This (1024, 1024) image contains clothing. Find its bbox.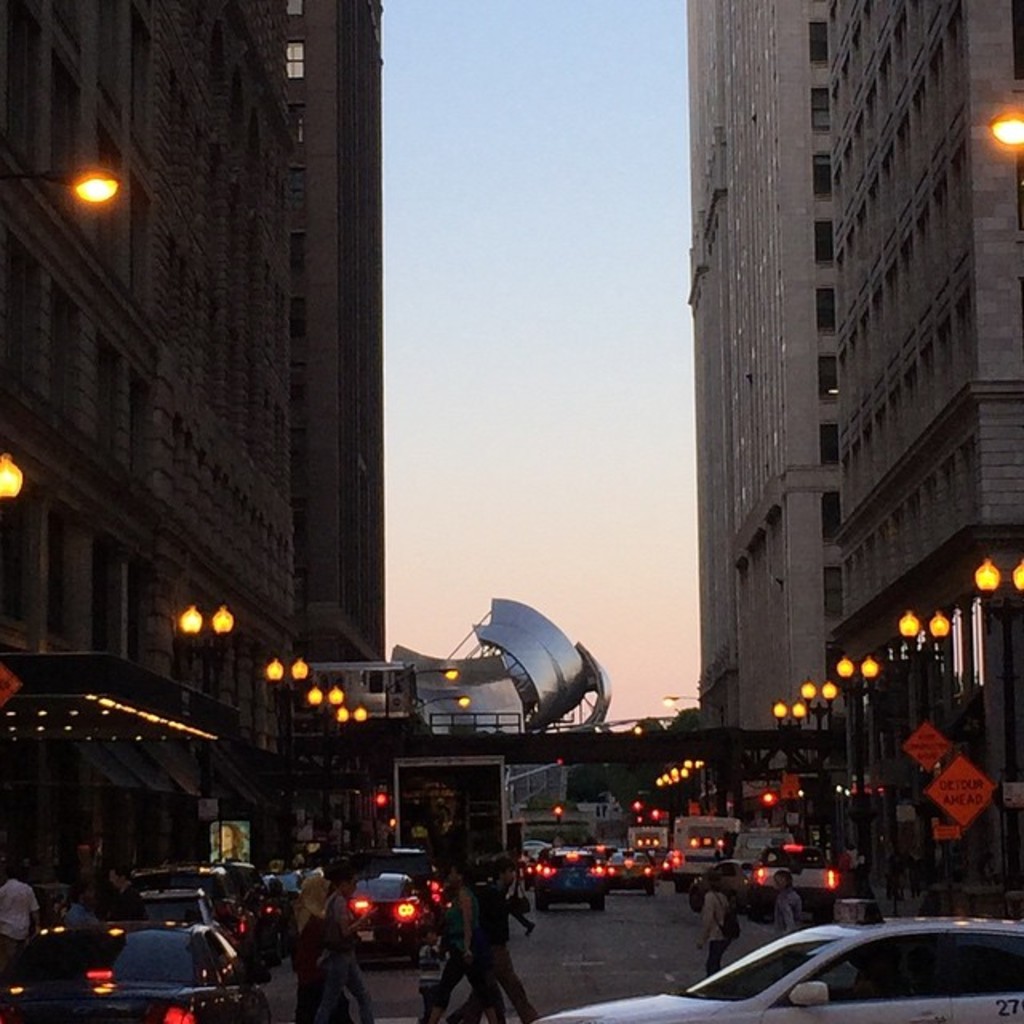
{"x1": 461, "y1": 880, "x2": 539, "y2": 1022}.
